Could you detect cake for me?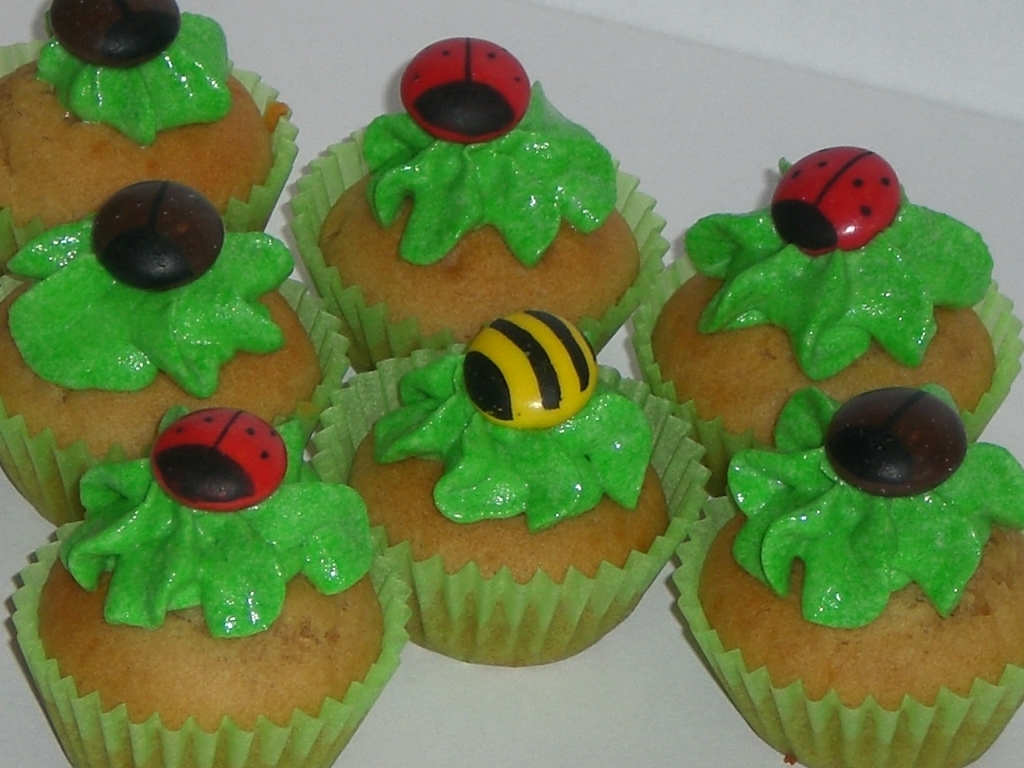
Detection result: l=283, t=37, r=670, b=359.
